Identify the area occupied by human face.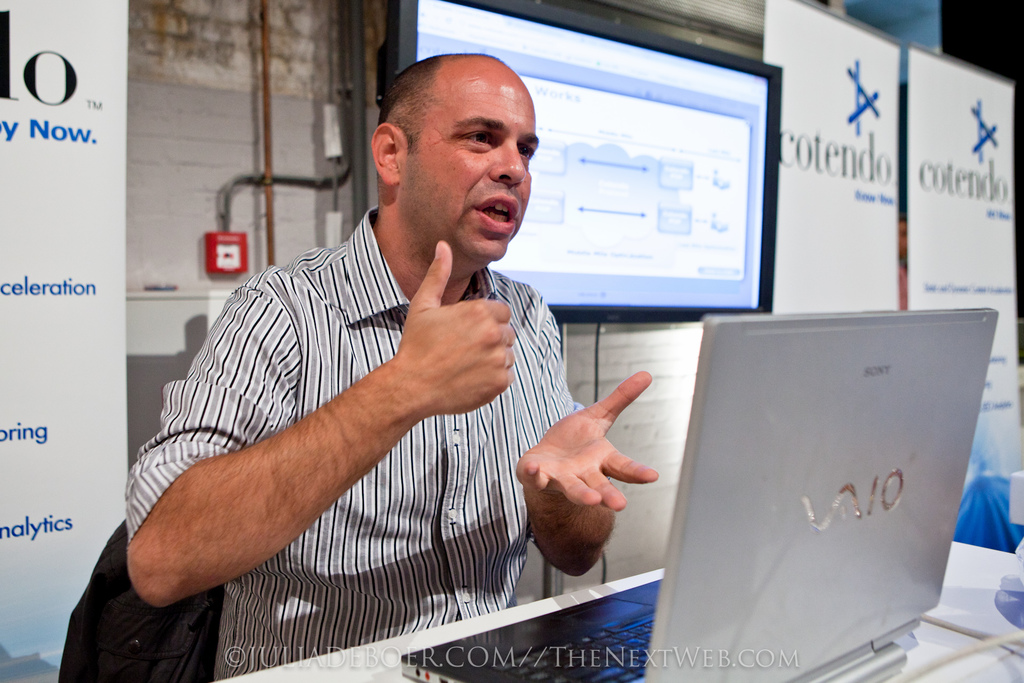
Area: select_region(403, 56, 539, 258).
